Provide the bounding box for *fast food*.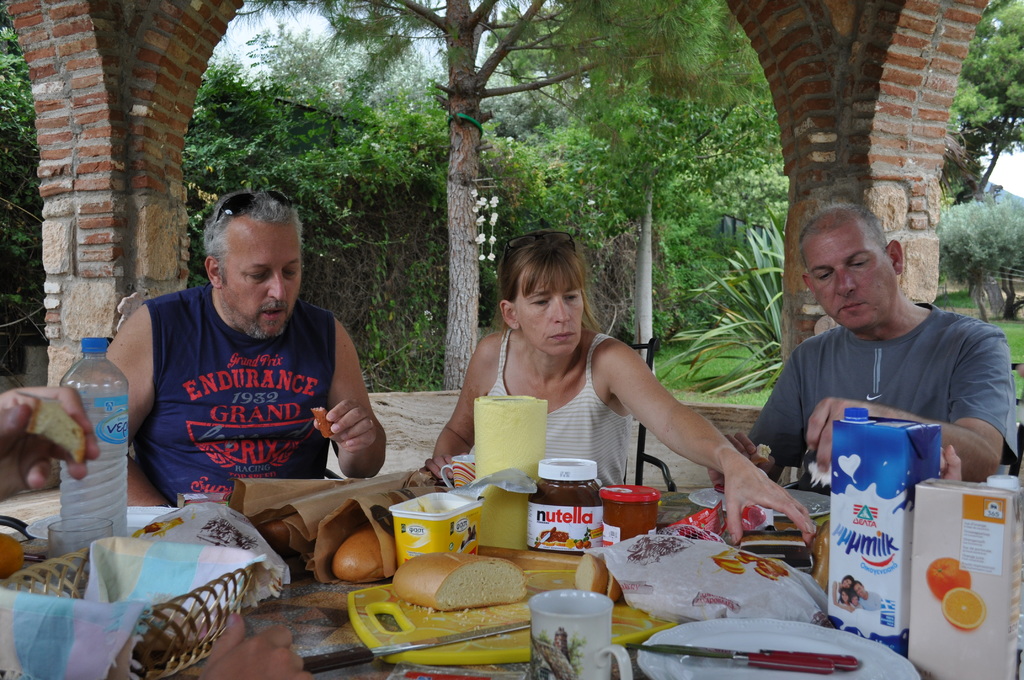
l=604, t=575, r=624, b=608.
